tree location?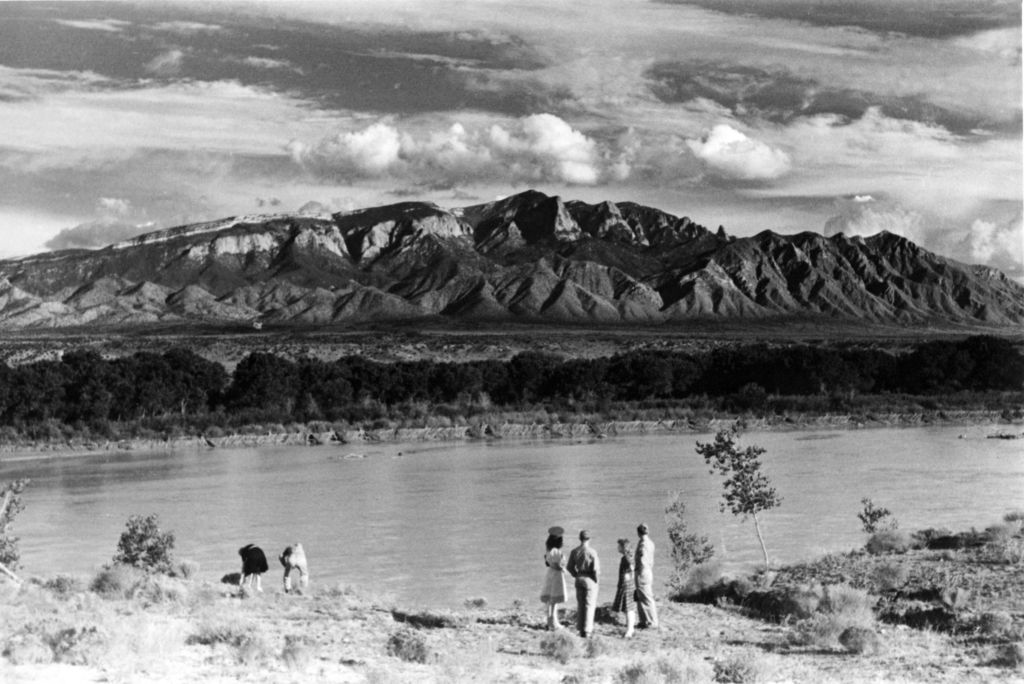
[111,510,173,575]
